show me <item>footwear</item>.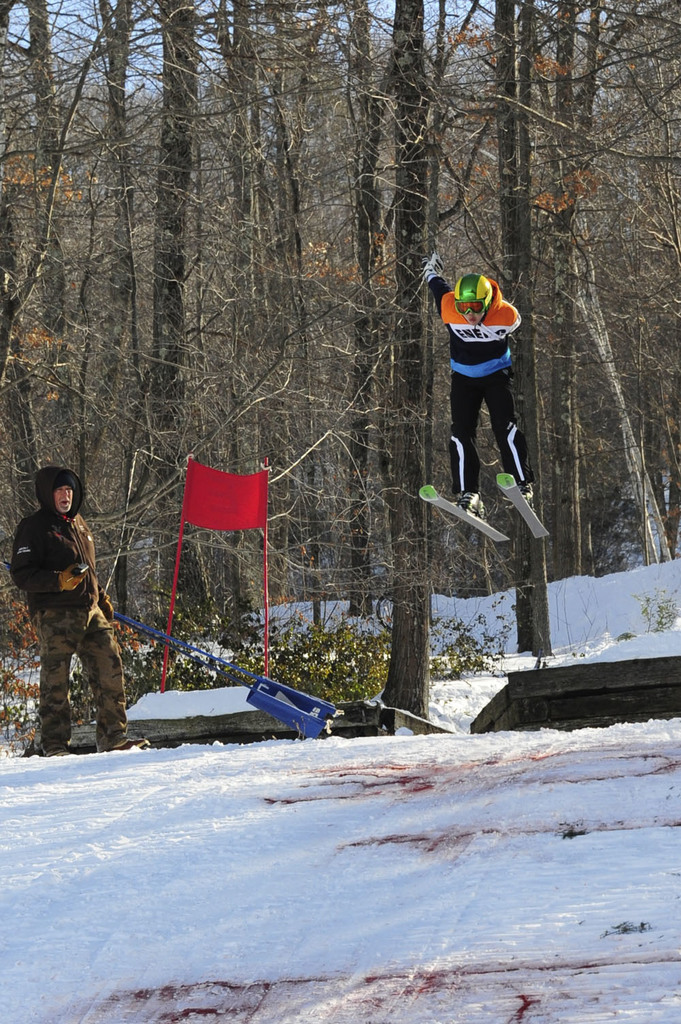
<item>footwear</item> is here: (left=50, top=750, right=78, bottom=758).
